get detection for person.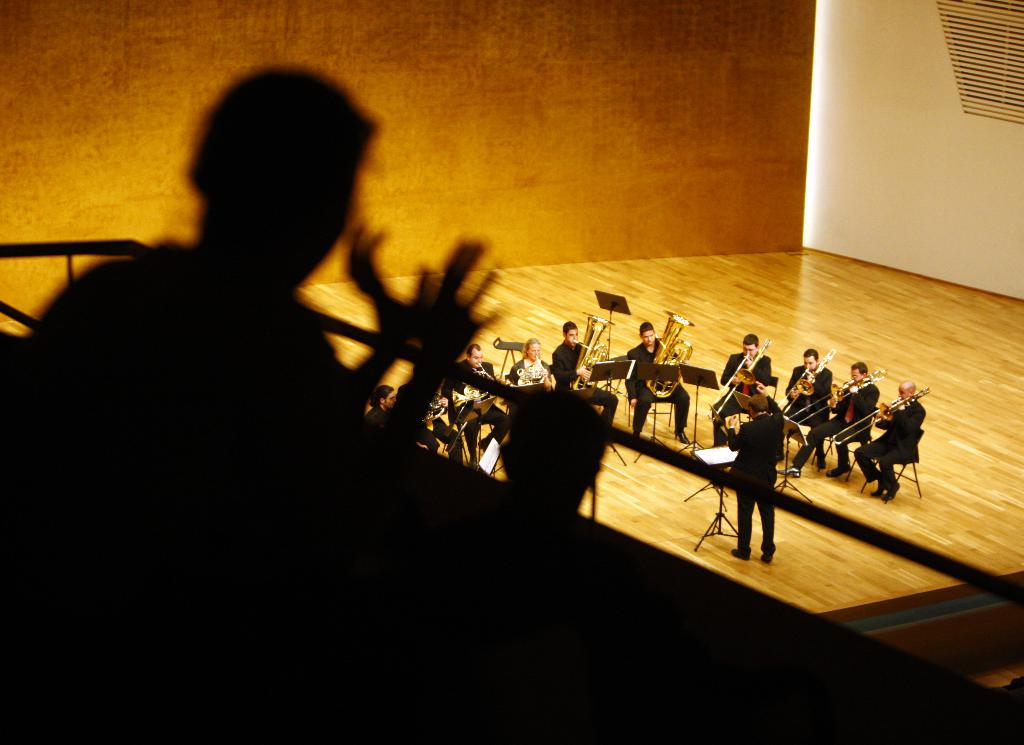
Detection: box(726, 382, 784, 562).
